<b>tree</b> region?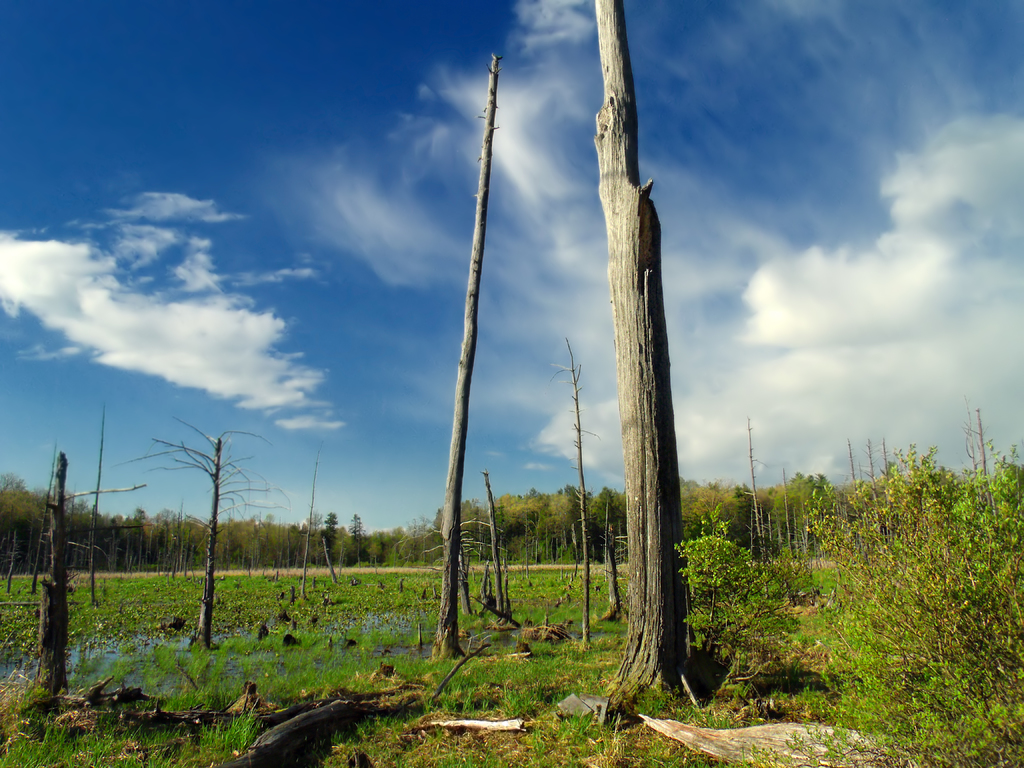
l=773, t=465, r=833, b=547
